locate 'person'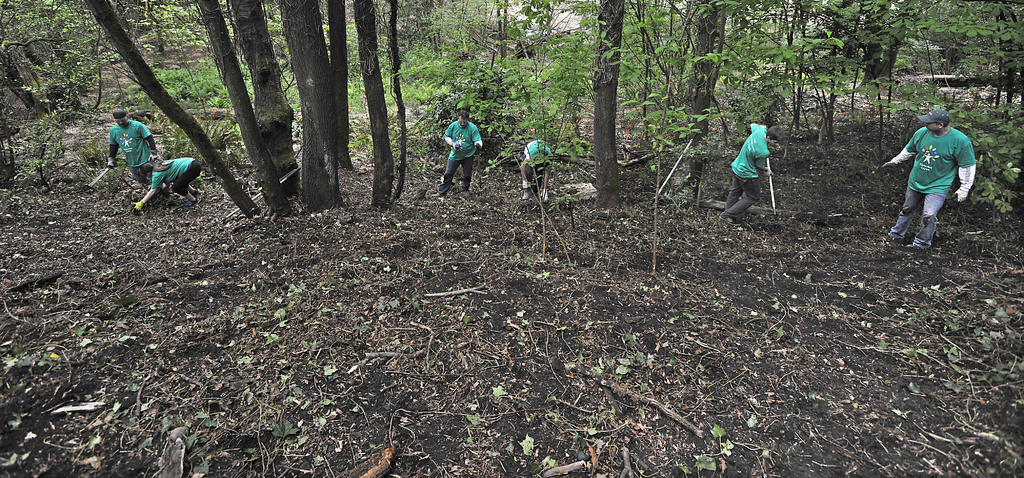
[x1=135, y1=155, x2=203, y2=210]
